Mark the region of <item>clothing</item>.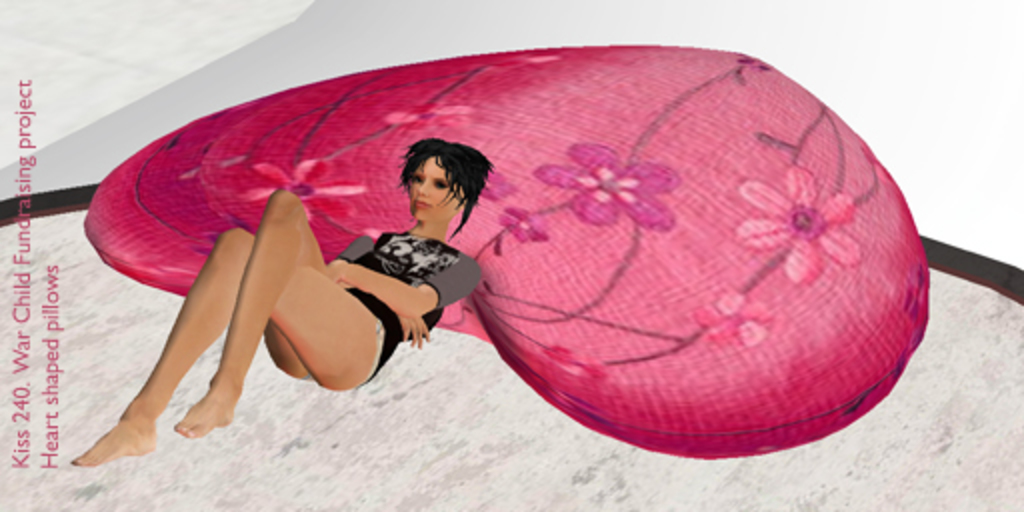
Region: left=340, top=232, right=478, bottom=378.
